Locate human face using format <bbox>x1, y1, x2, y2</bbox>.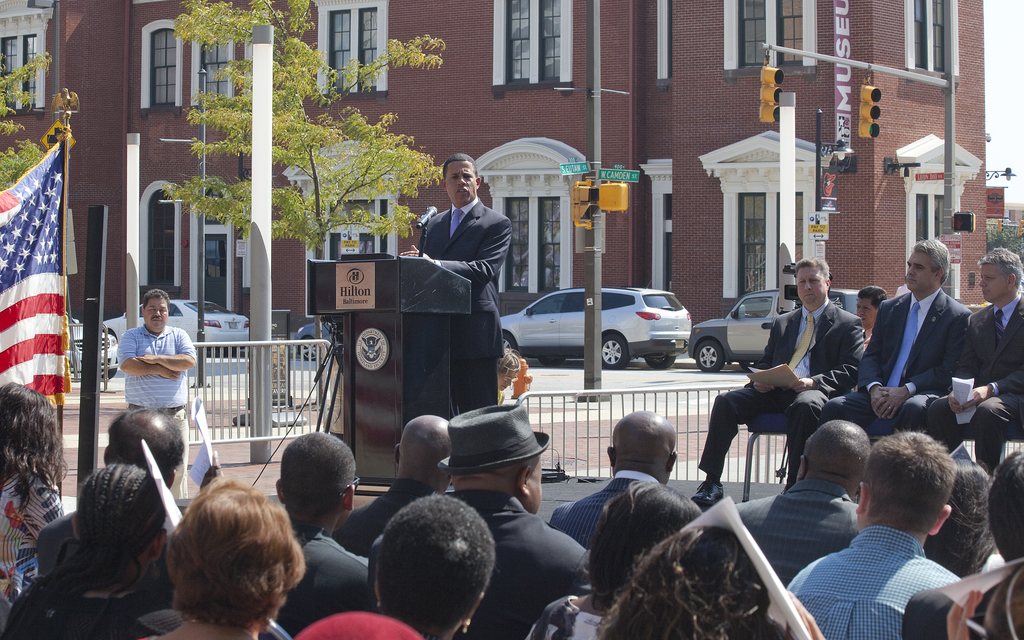
<bbox>854, 298, 879, 329</bbox>.
